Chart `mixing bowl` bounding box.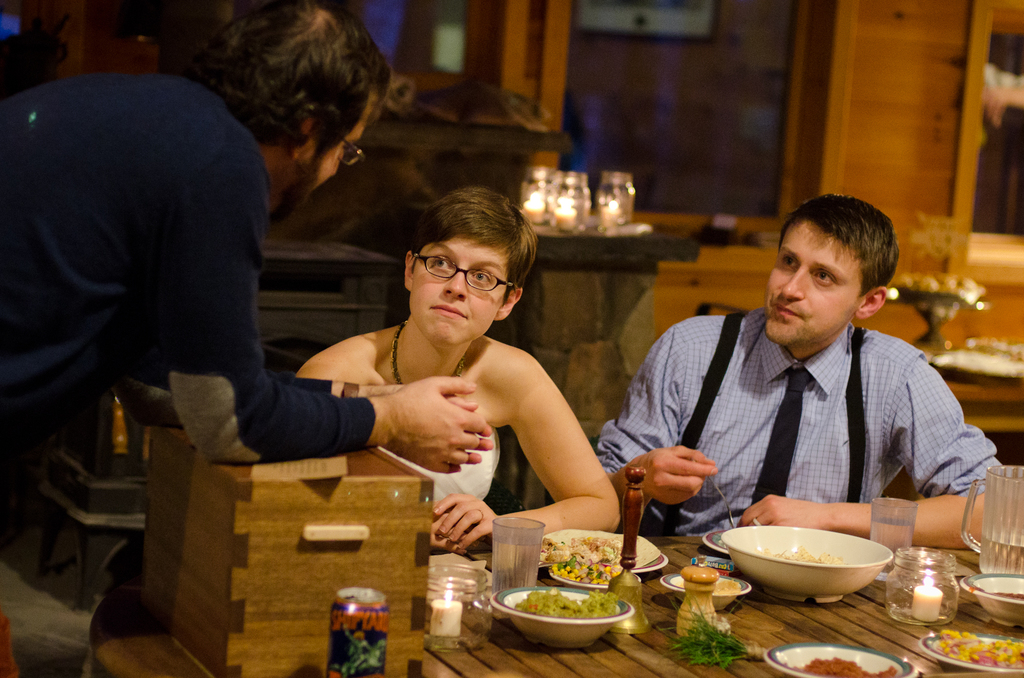
Charted: 488/585/634/648.
